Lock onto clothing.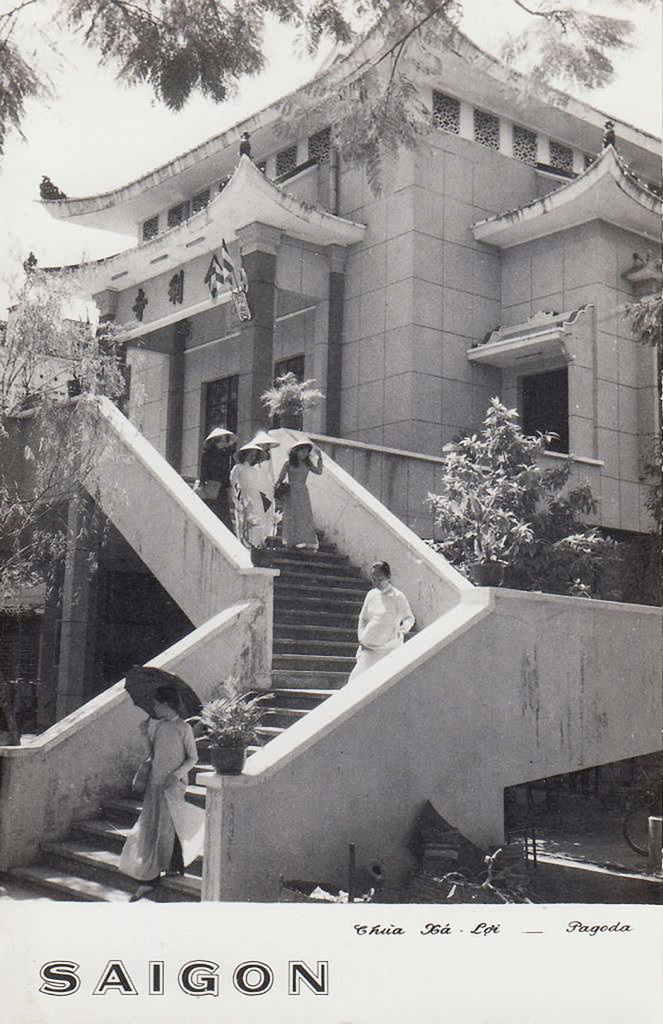
Locked: locate(283, 466, 333, 547).
